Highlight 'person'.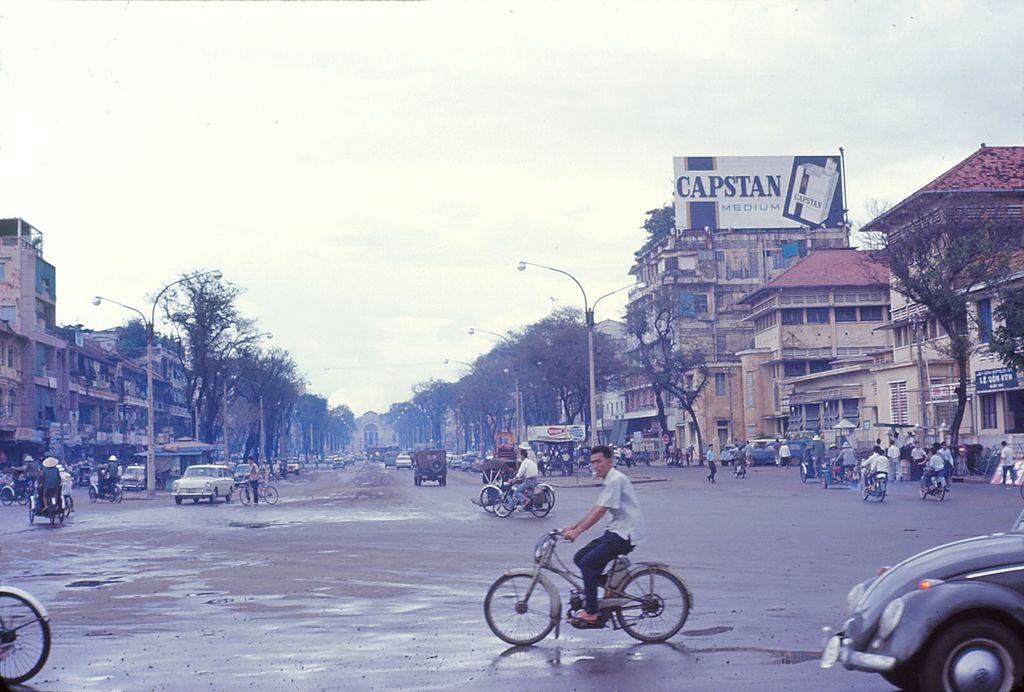
Highlighted region: [274, 460, 281, 475].
